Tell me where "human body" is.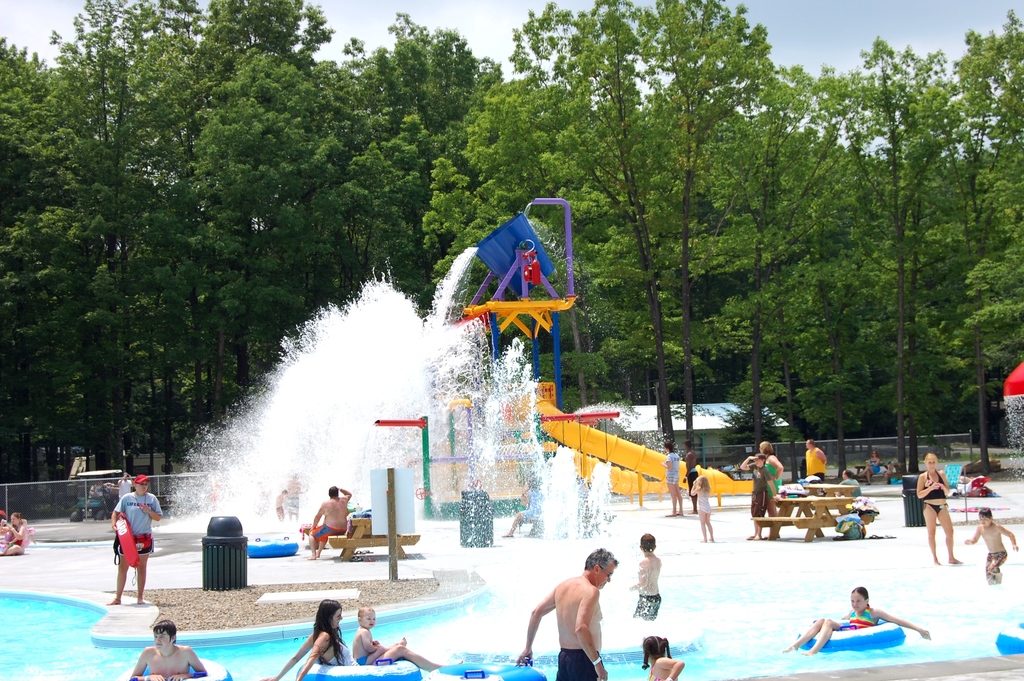
"human body" is at [x1=837, y1=473, x2=863, y2=498].
